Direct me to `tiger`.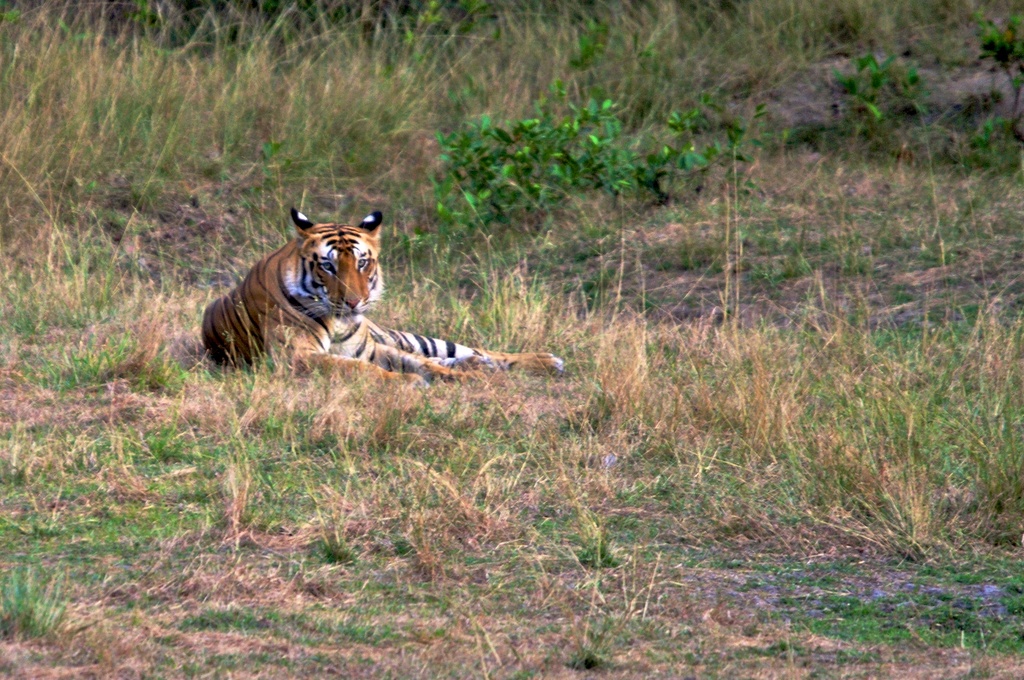
Direction: box(200, 207, 564, 389).
